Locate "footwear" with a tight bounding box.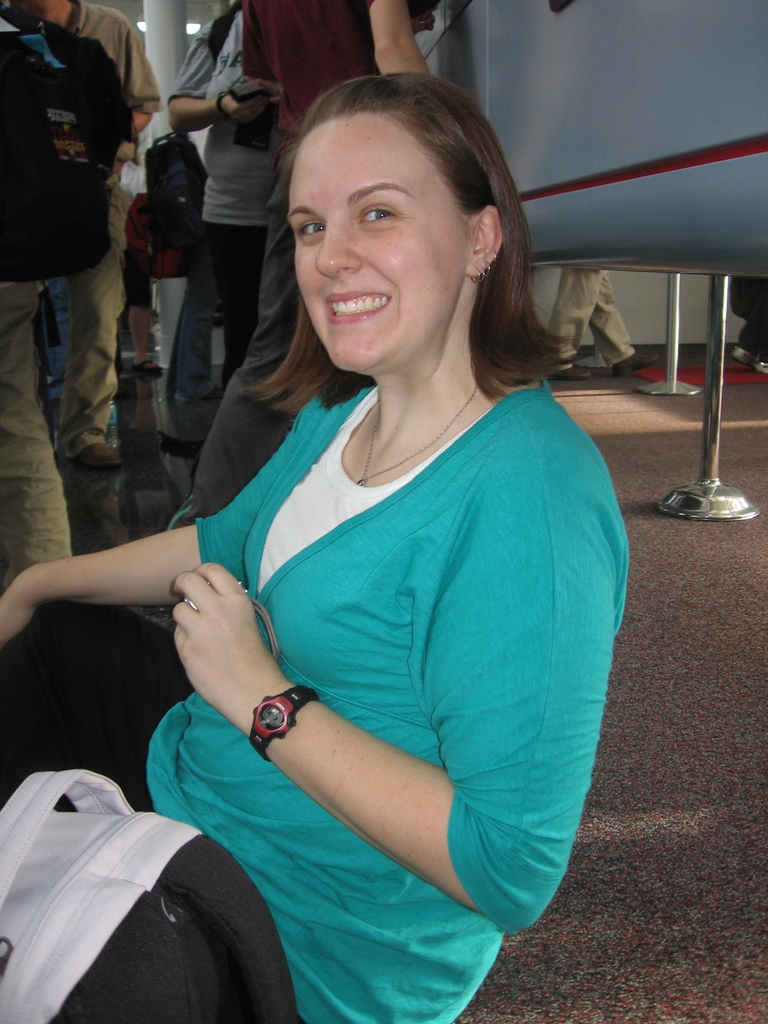
{"x1": 548, "y1": 371, "x2": 594, "y2": 379}.
